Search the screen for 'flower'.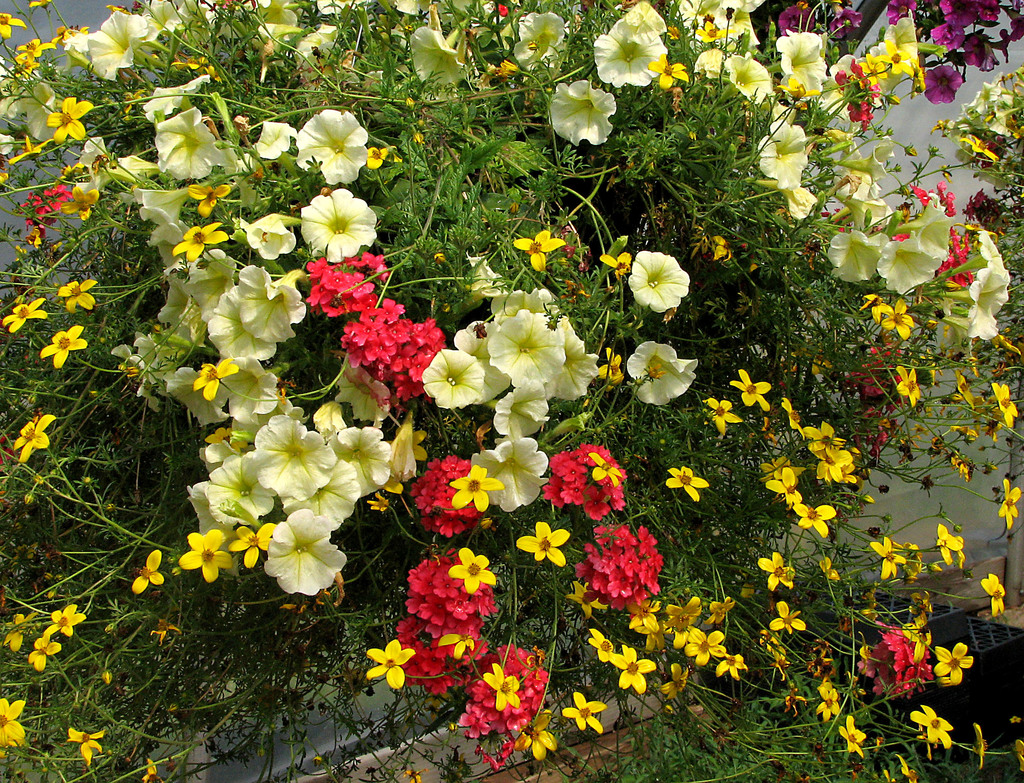
Found at bbox=(24, 628, 61, 673).
